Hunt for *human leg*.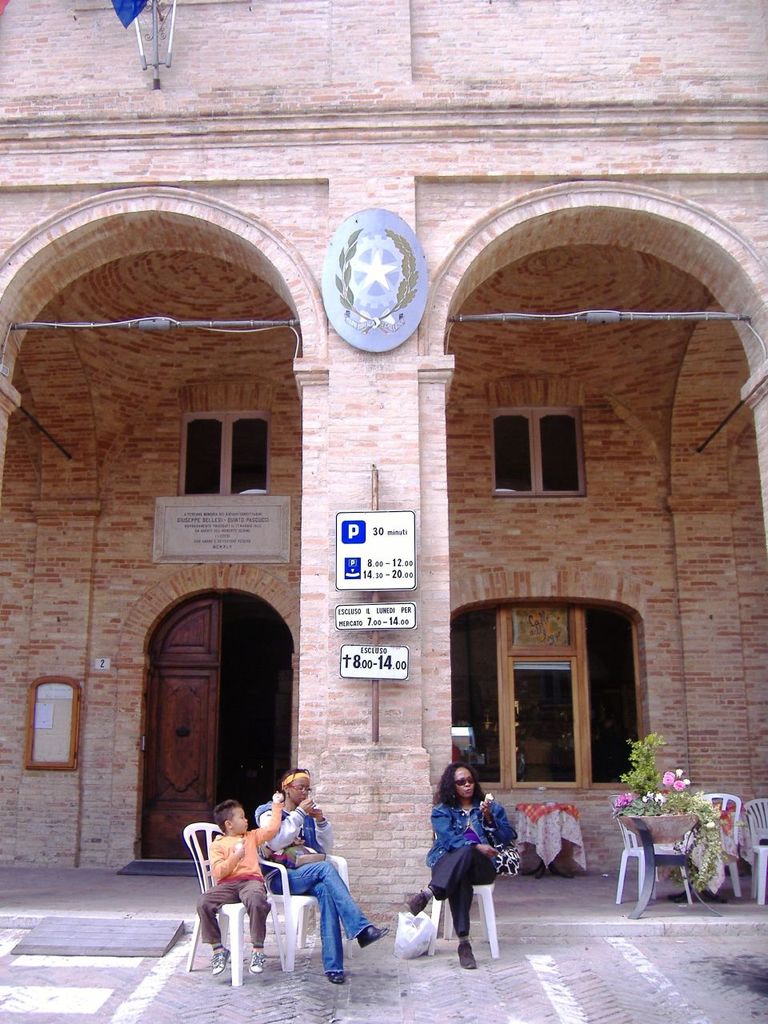
Hunted down at pyautogui.locateOnScreen(245, 887, 266, 970).
